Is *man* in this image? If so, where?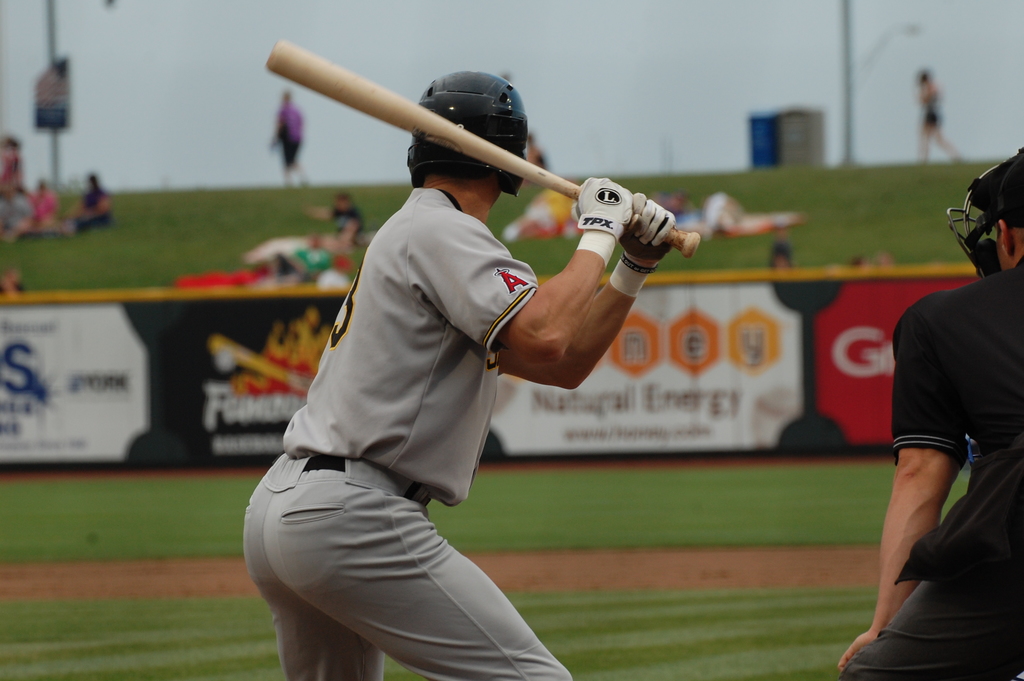
Yes, at locate(832, 149, 1023, 680).
